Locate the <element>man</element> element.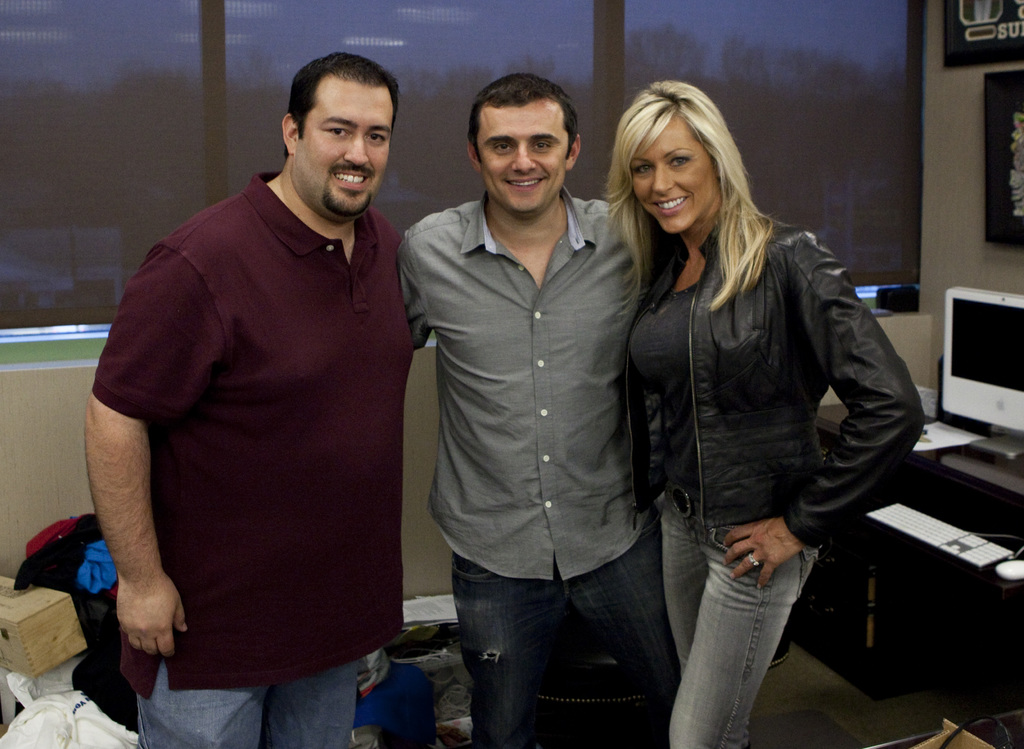
Element bbox: detection(396, 73, 680, 748).
